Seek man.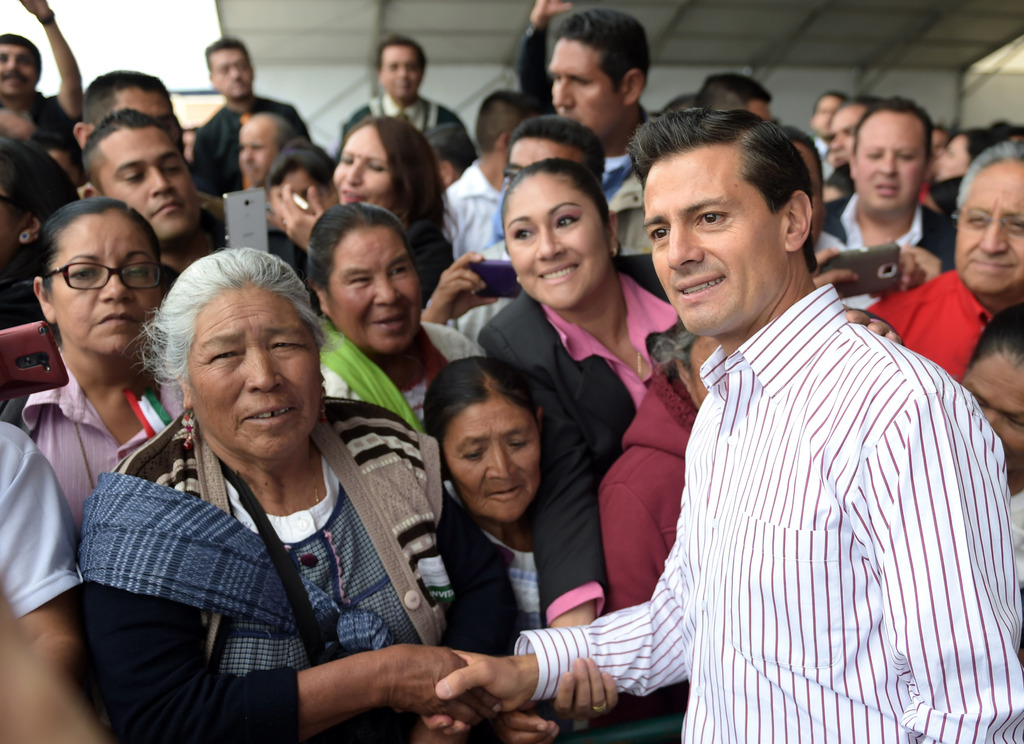
872, 140, 1023, 379.
